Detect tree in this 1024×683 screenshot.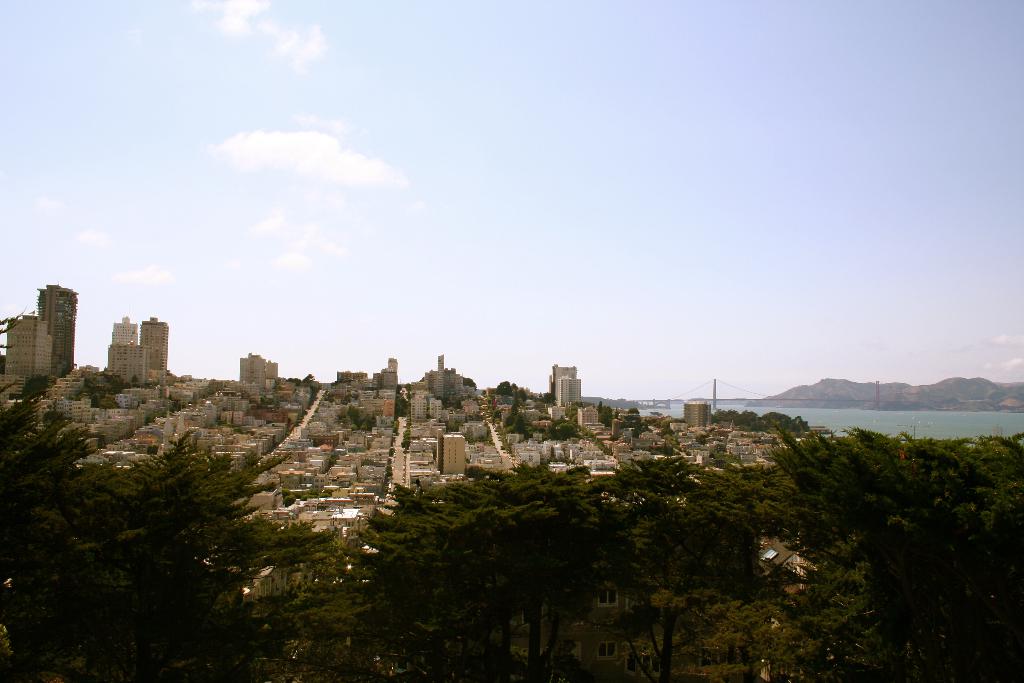
Detection: x1=0 y1=317 x2=333 y2=682.
